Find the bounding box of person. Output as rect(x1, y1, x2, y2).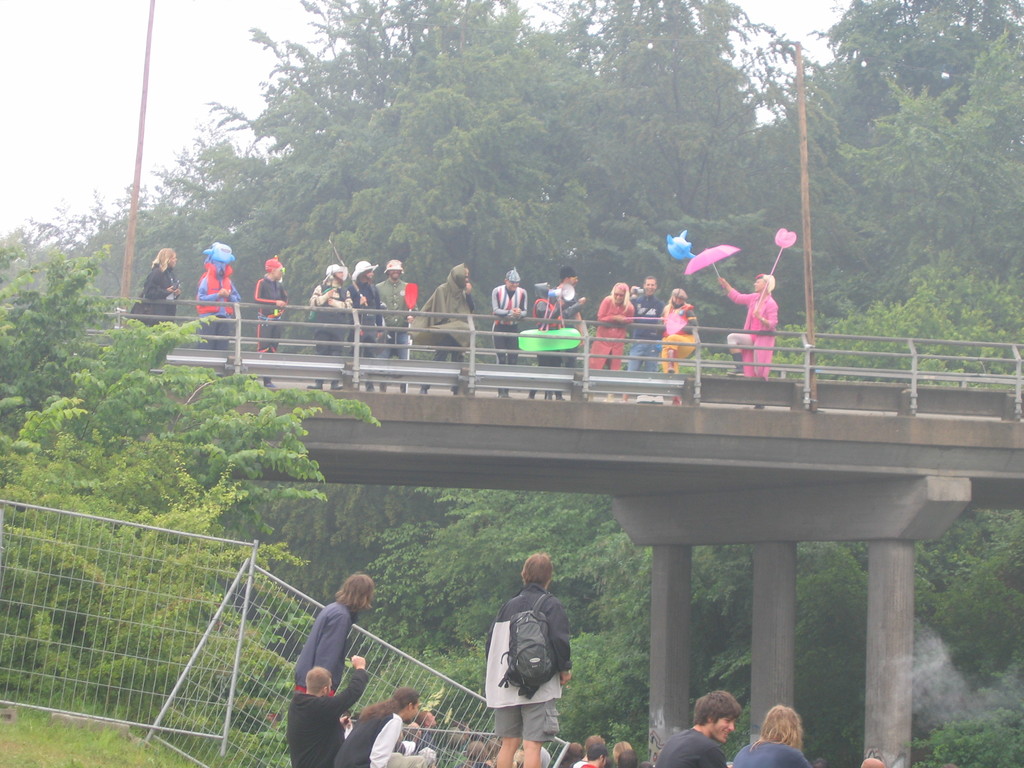
rect(291, 657, 367, 767).
